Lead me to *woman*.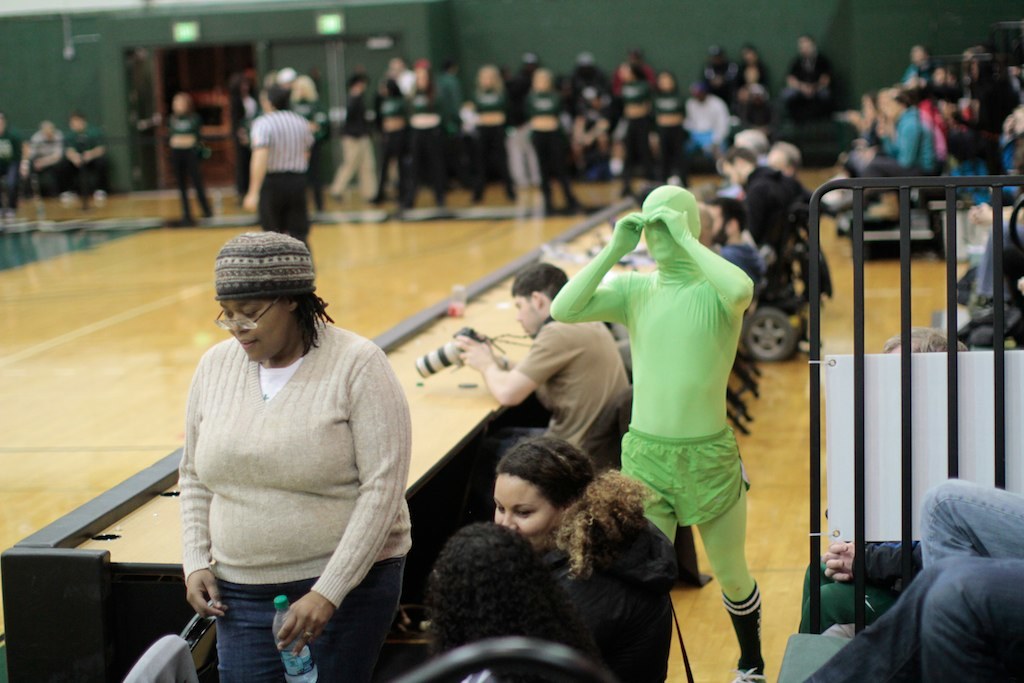
Lead to <region>493, 428, 682, 682</region>.
